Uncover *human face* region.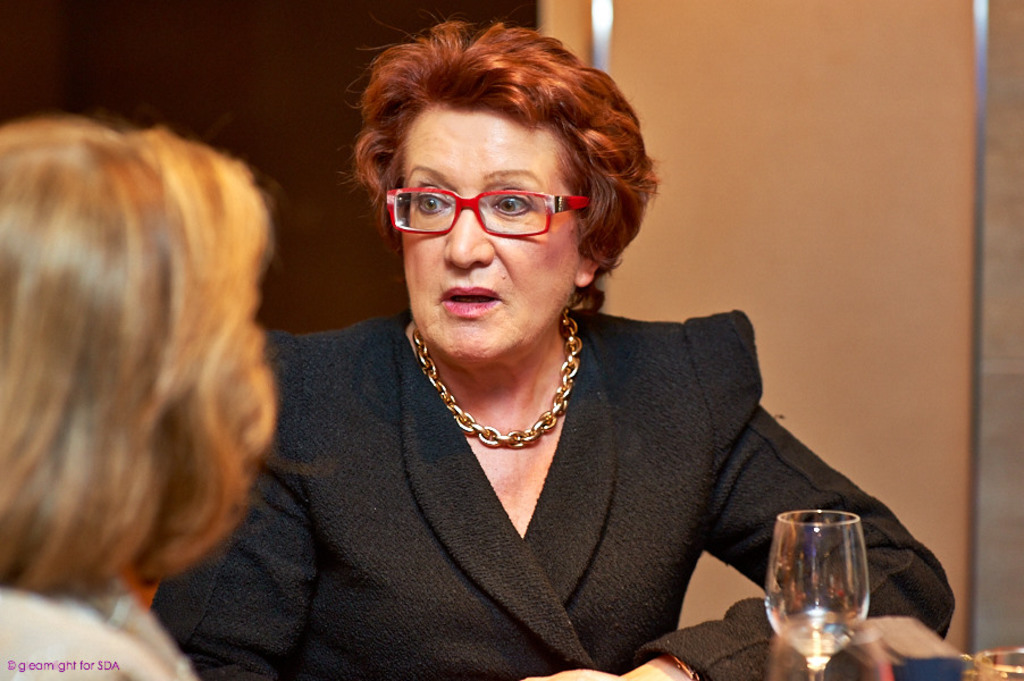
Uncovered: region(387, 99, 586, 369).
